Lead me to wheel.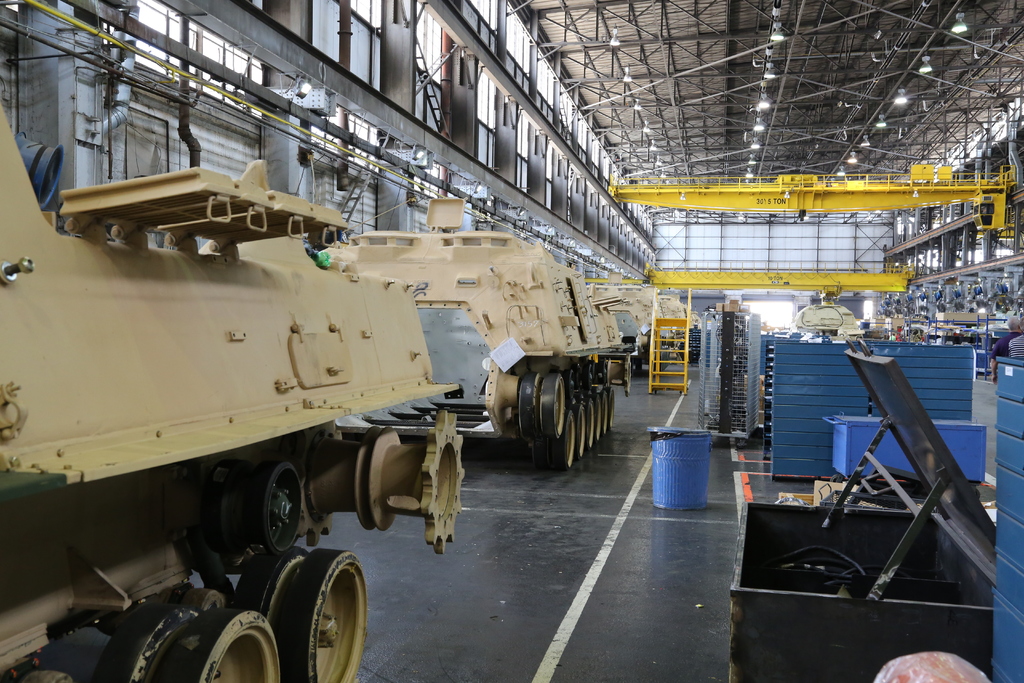
Lead to select_region(93, 603, 199, 682).
